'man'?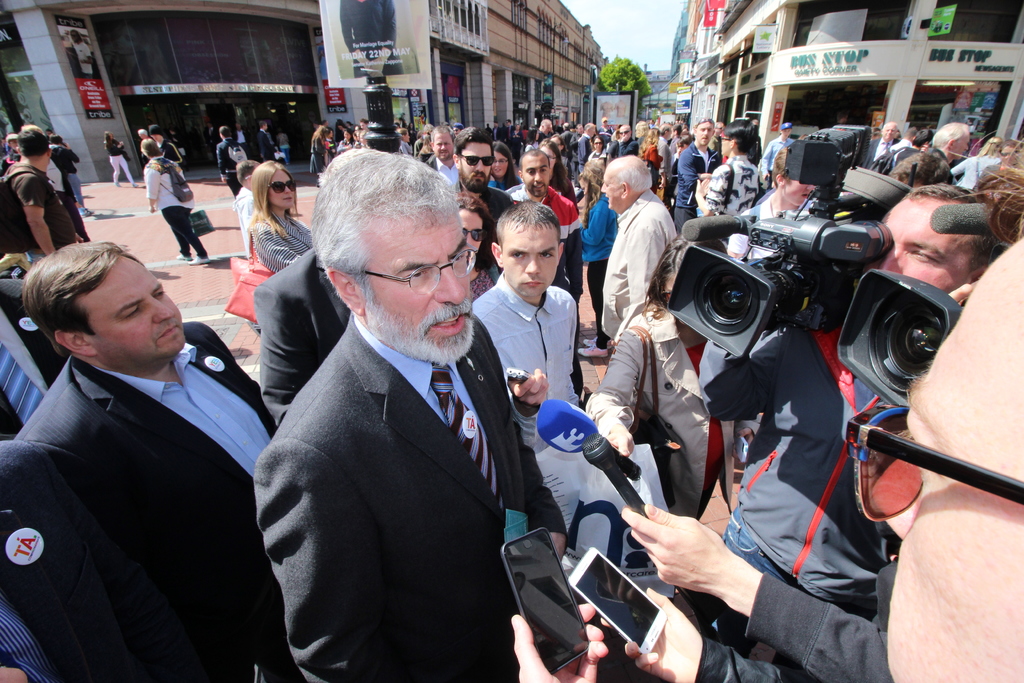
(47,143,86,240)
